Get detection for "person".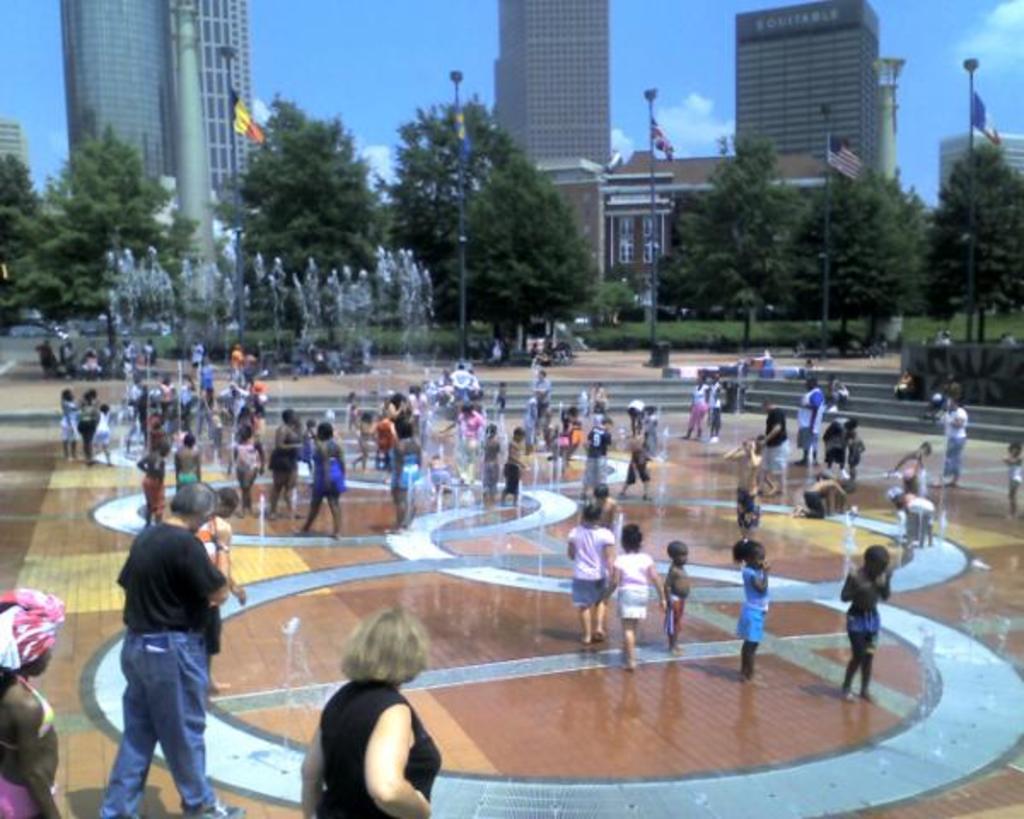
Detection: 229/415/273/495.
